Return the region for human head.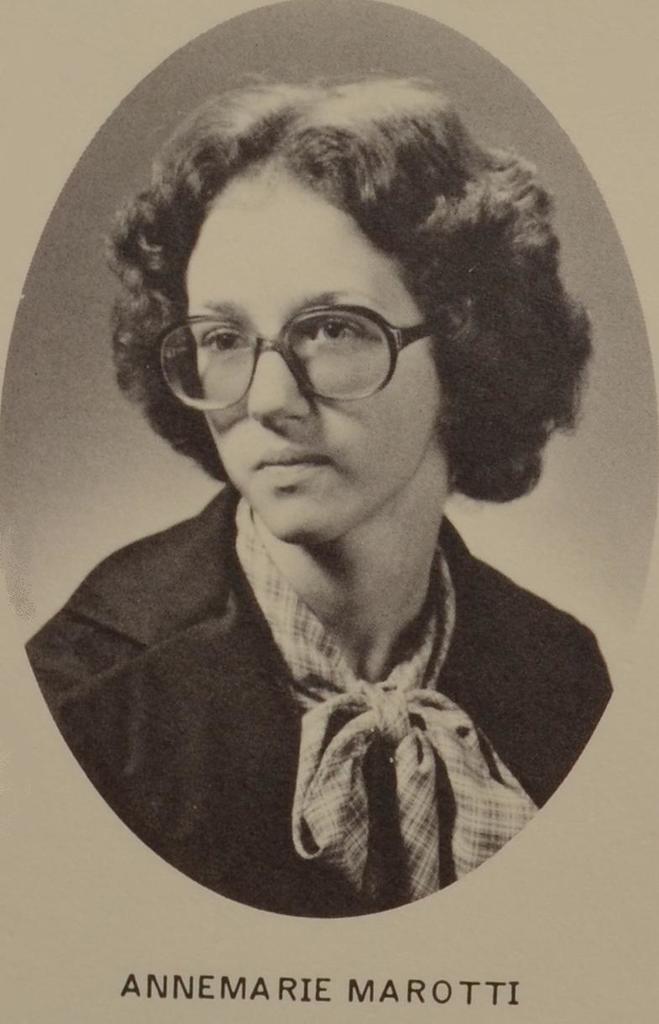
(109,68,589,543).
